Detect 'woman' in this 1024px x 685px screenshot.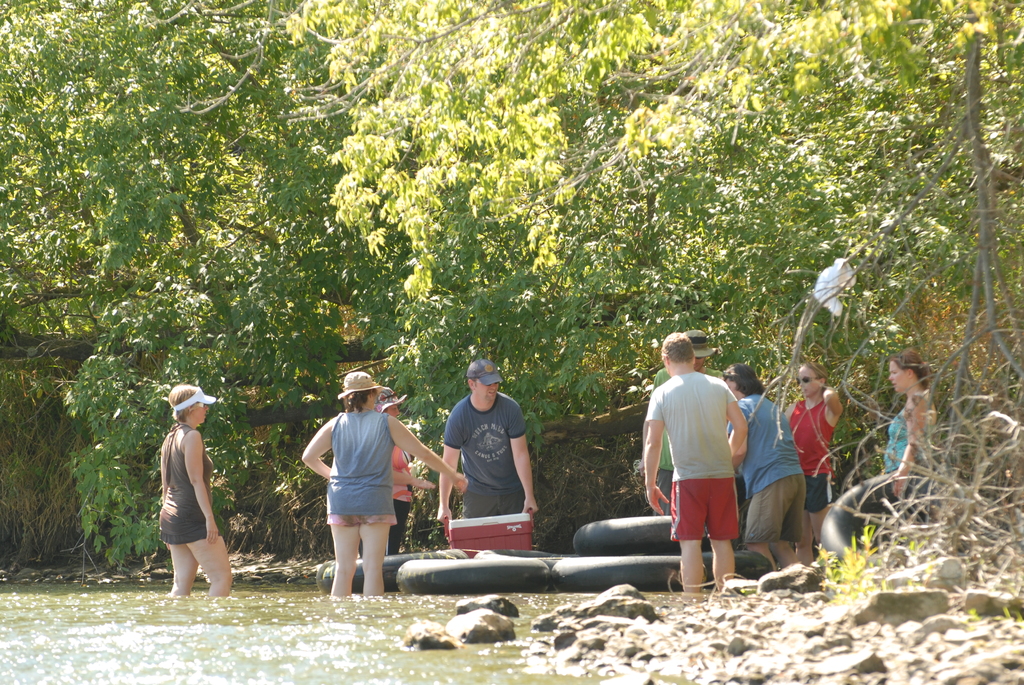
Detection: locate(720, 347, 840, 573).
